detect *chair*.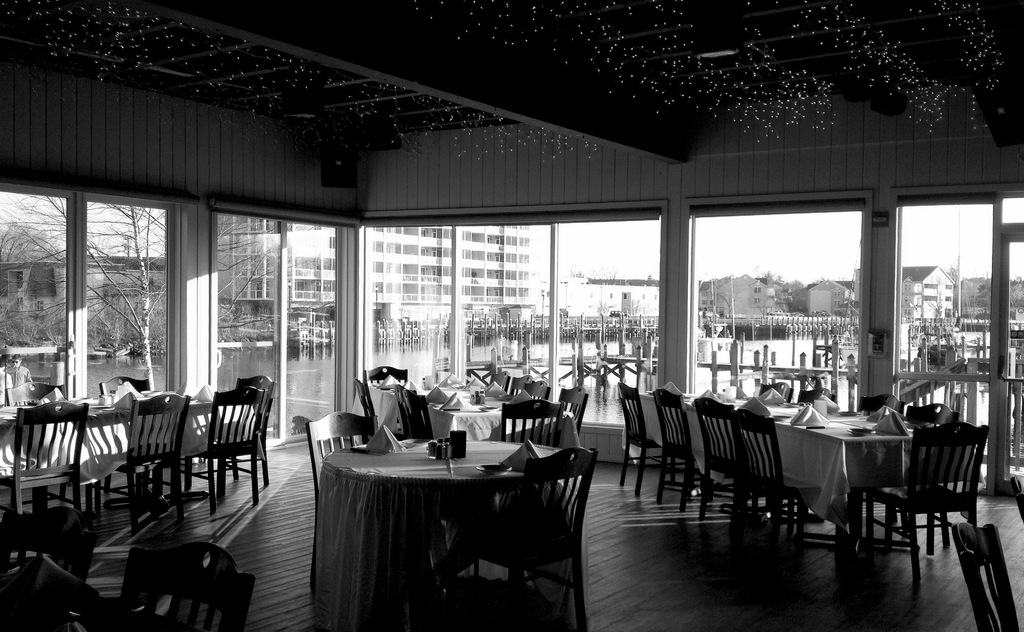
Detected at l=858, t=393, r=903, b=417.
